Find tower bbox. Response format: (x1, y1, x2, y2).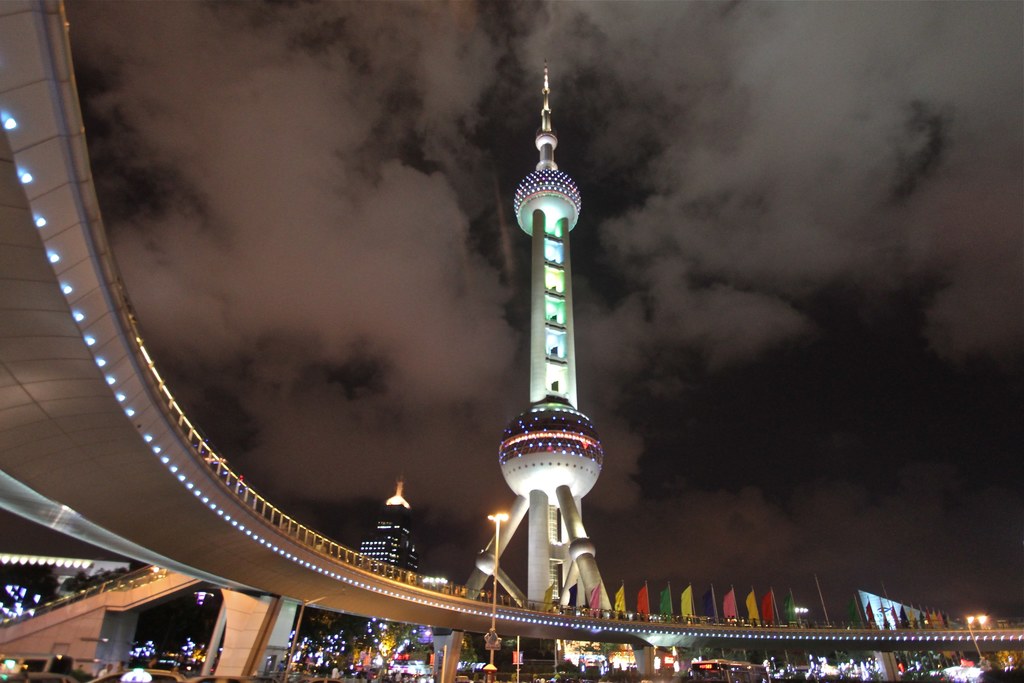
(488, 54, 619, 601).
